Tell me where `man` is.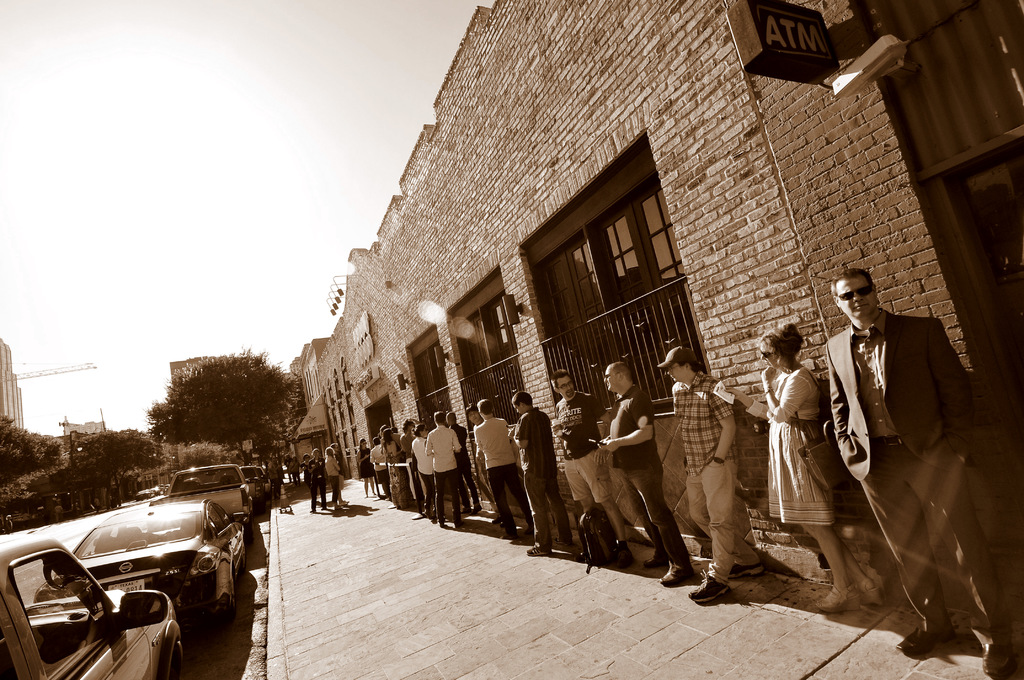
`man` is at Rect(597, 362, 694, 591).
